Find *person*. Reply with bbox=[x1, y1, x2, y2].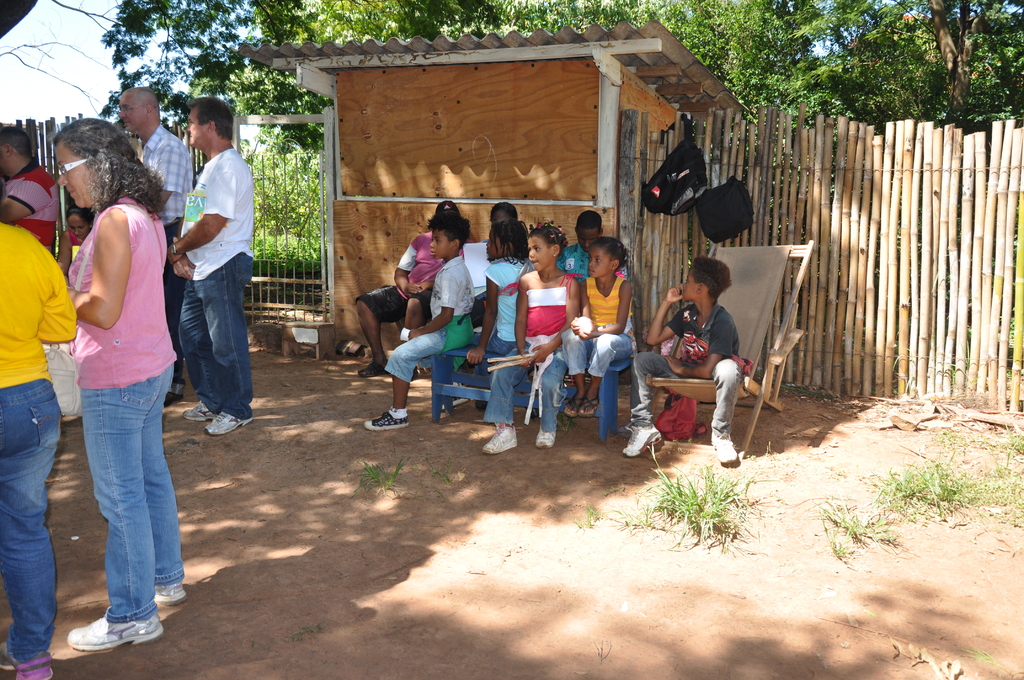
bbox=[46, 115, 189, 652].
